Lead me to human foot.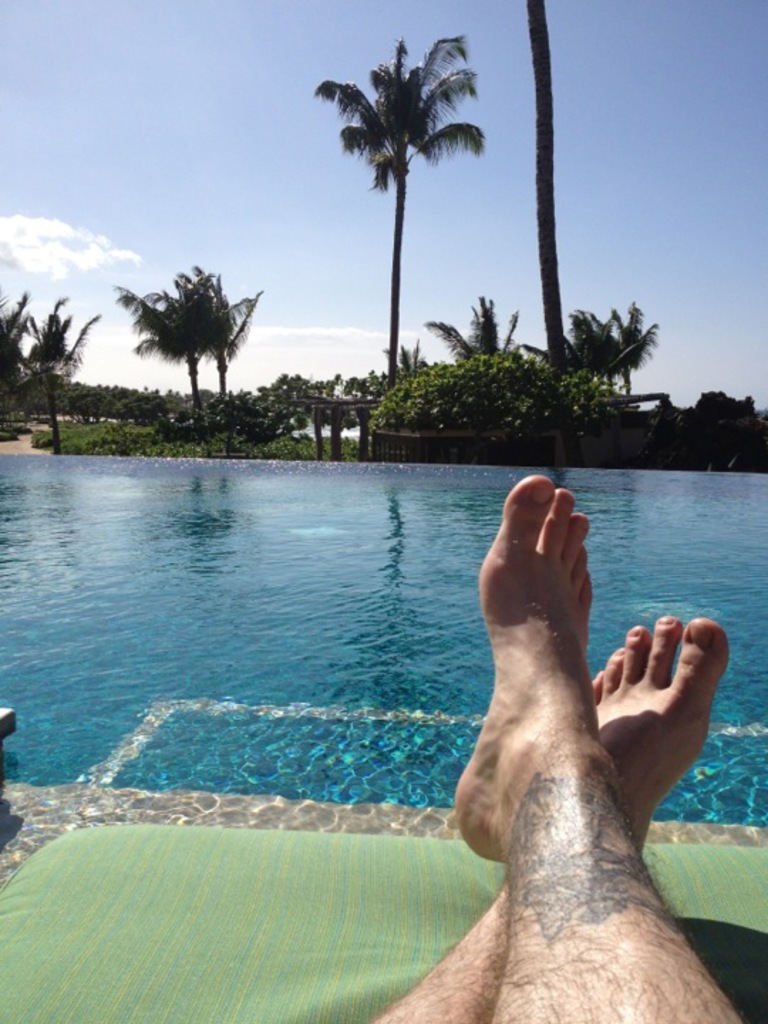
Lead to crop(599, 614, 744, 822).
